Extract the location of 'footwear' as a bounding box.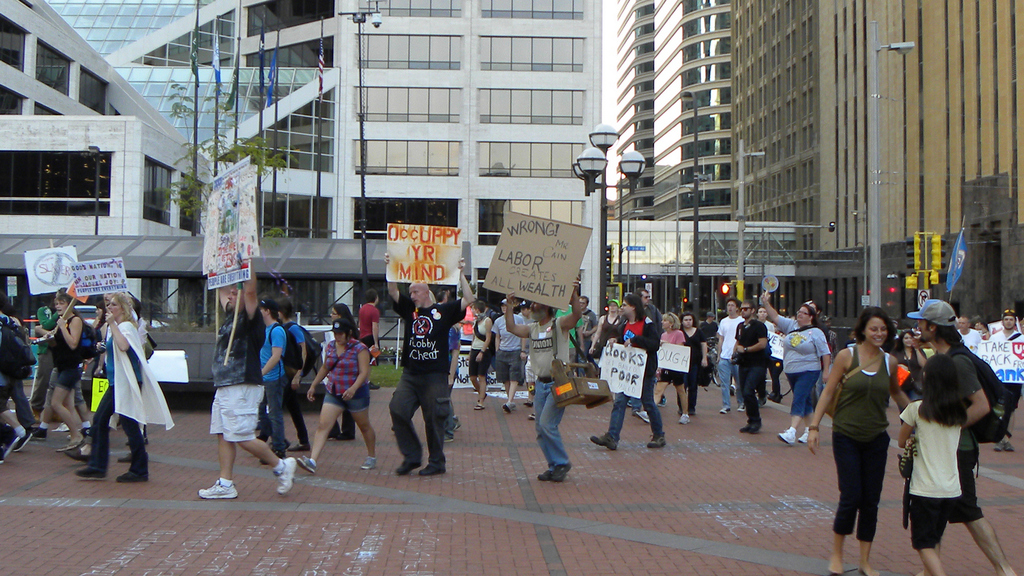
{"x1": 0, "y1": 449, "x2": 3, "y2": 463}.
